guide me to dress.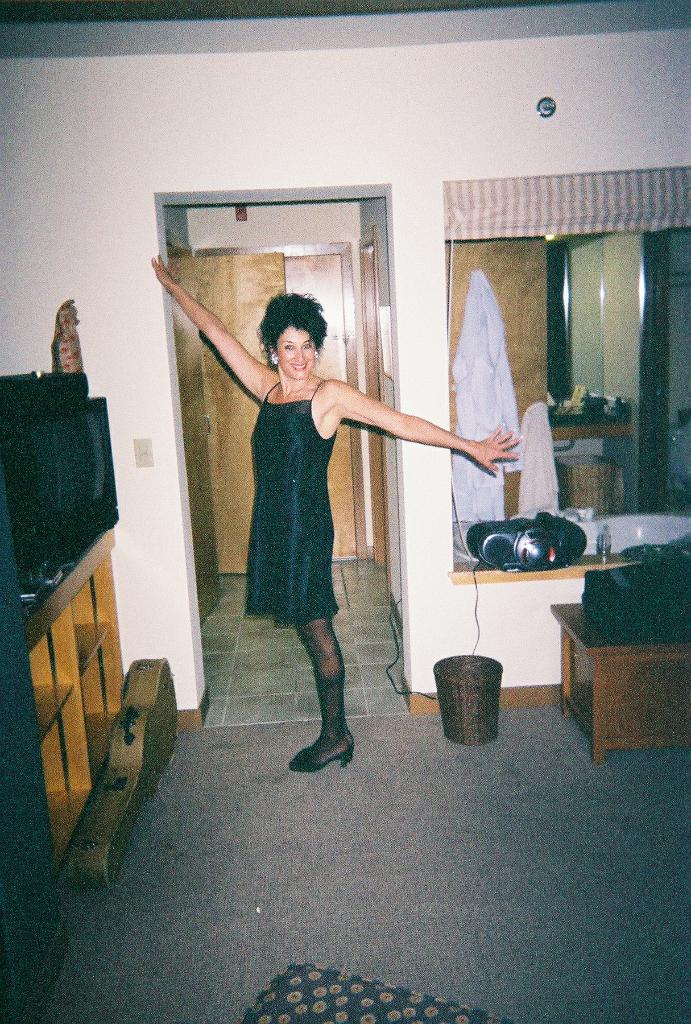
Guidance: [x1=239, y1=373, x2=334, y2=630].
